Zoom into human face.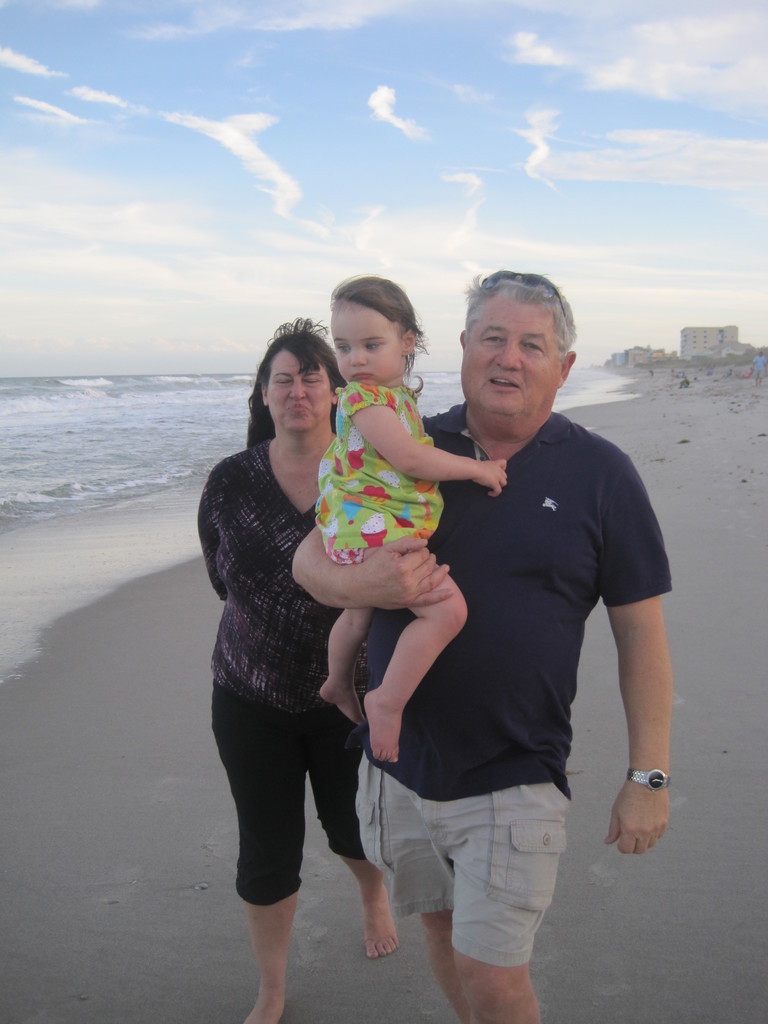
Zoom target: select_region(264, 351, 333, 435).
